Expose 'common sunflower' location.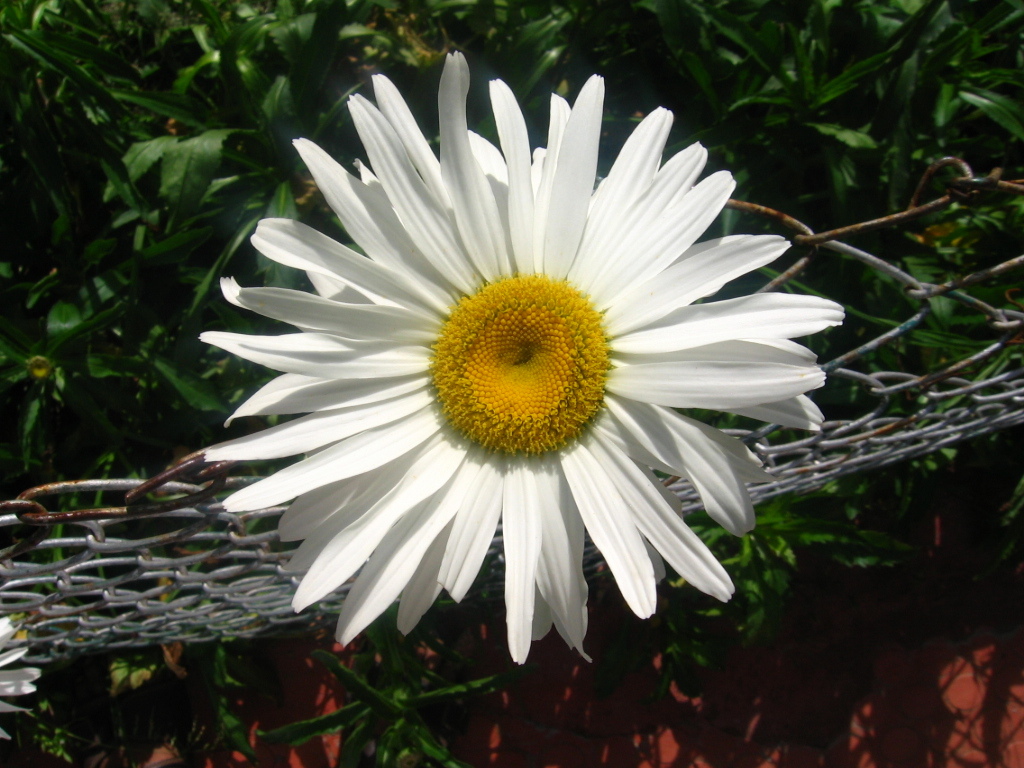
Exposed at left=196, top=50, right=846, bottom=667.
